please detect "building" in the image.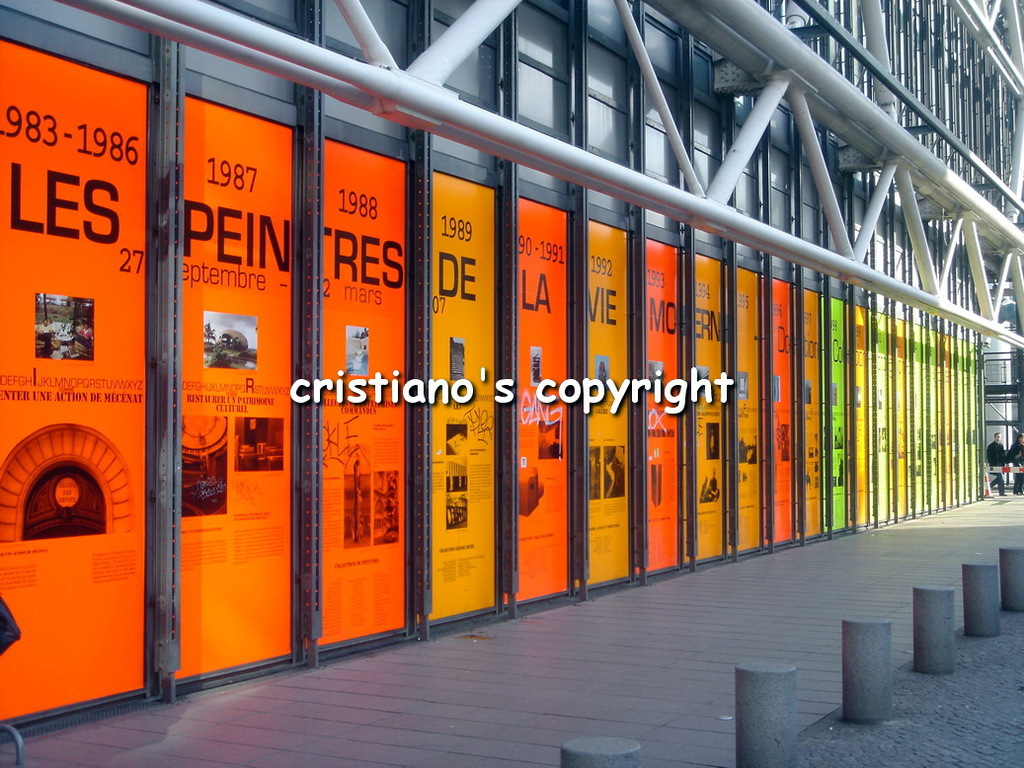
crop(20, 0, 1023, 684).
